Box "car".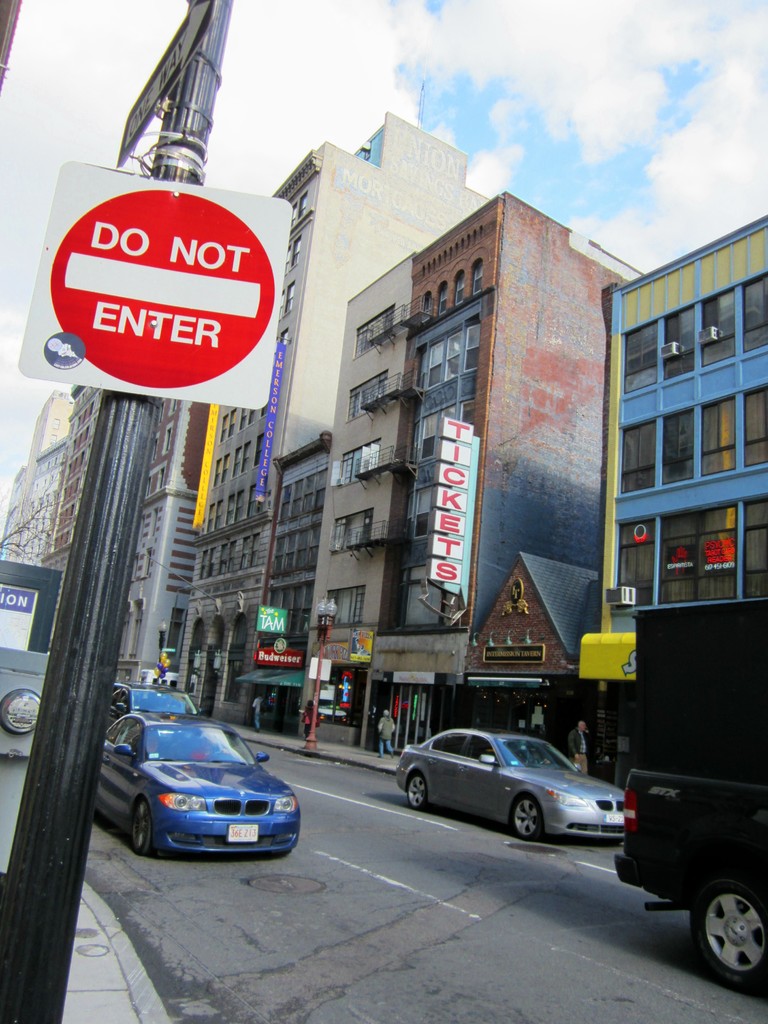
(394,719,634,850).
